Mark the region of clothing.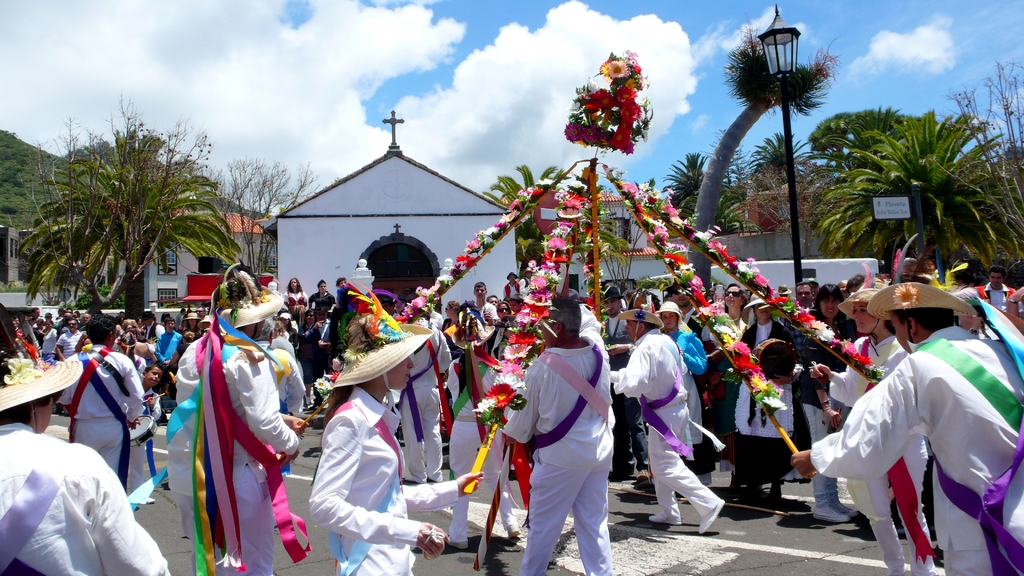
Region: region(172, 298, 291, 569).
